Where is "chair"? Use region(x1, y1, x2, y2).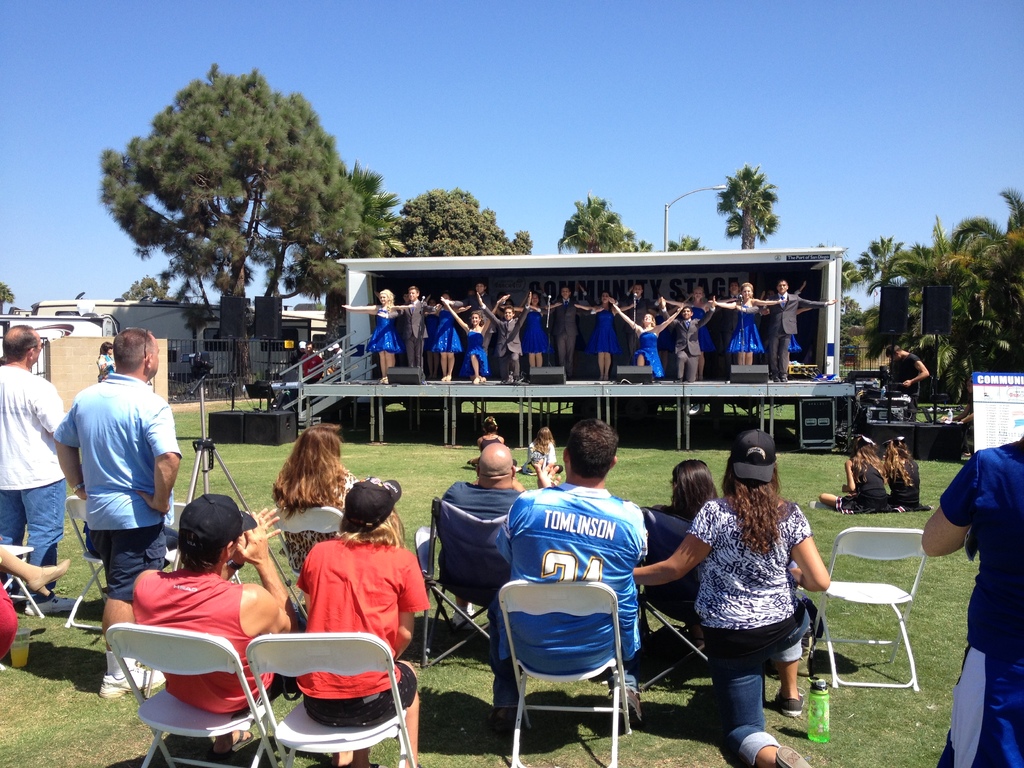
region(165, 497, 247, 584).
